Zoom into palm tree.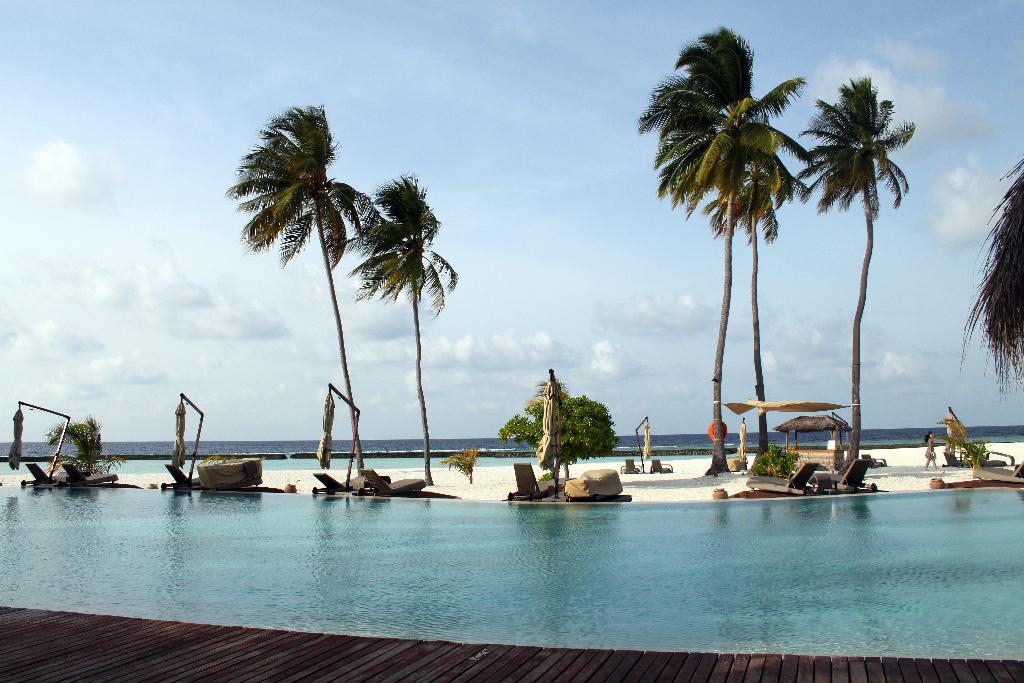
Zoom target: {"x1": 787, "y1": 68, "x2": 915, "y2": 456}.
